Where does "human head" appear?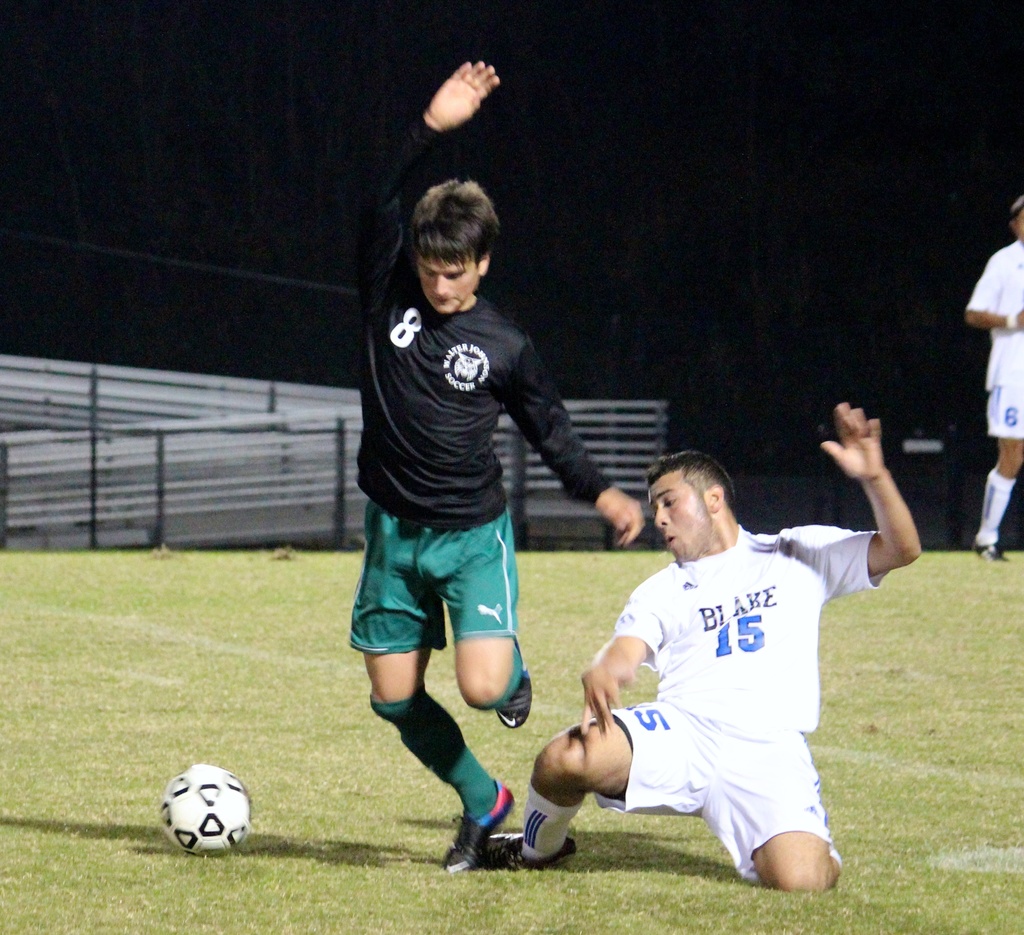
Appears at select_region(655, 447, 739, 565).
